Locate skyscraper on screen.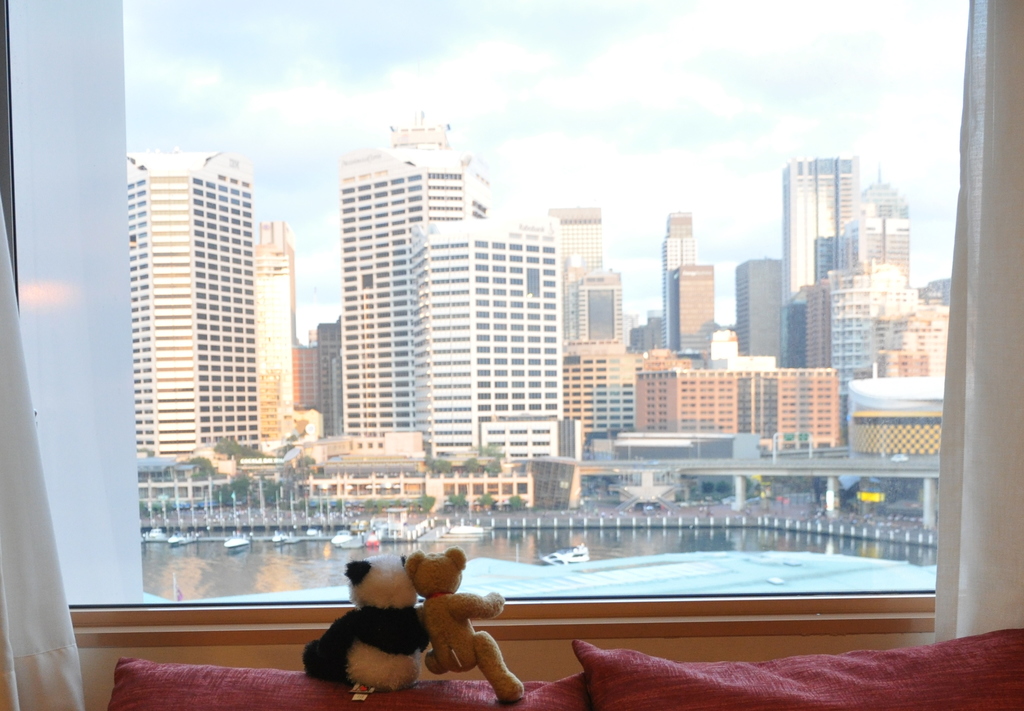
On screen at l=803, t=168, r=917, b=394.
